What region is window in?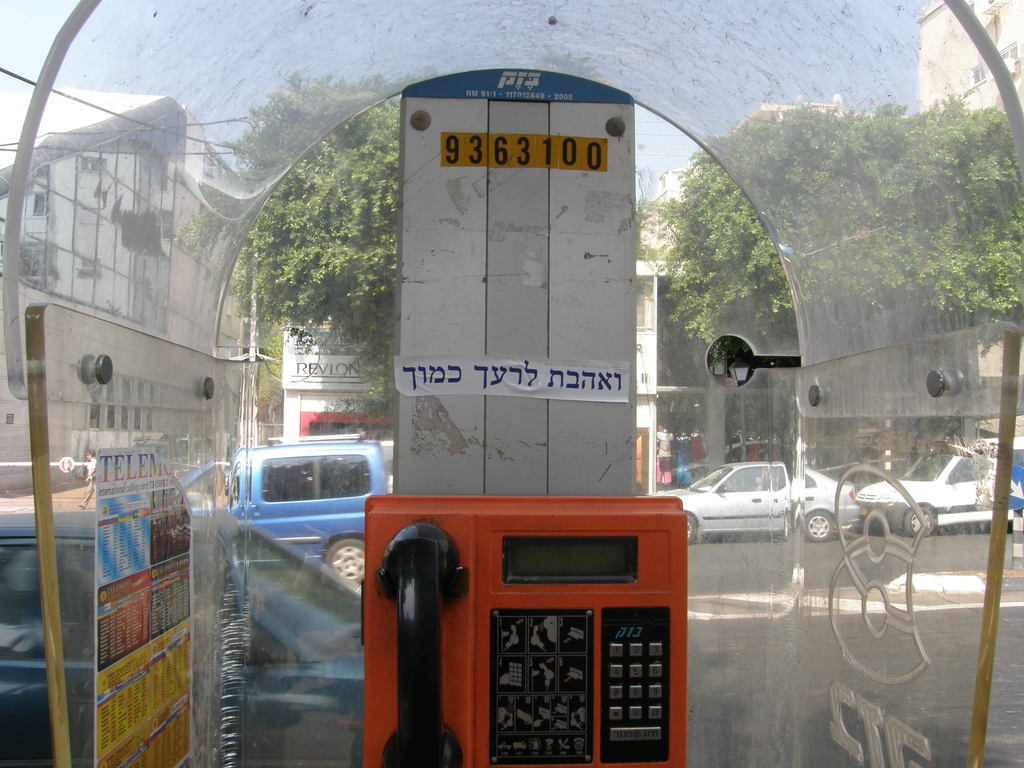
detection(966, 61, 989, 87).
